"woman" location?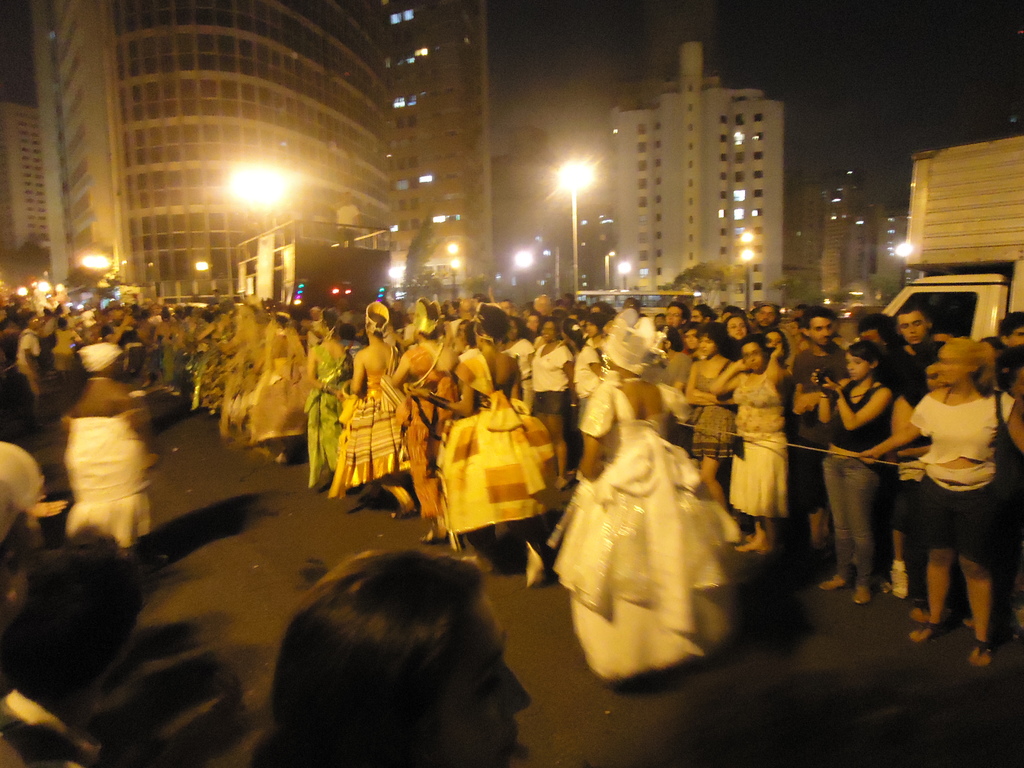
bbox=(859, 336, 1023, 669)
